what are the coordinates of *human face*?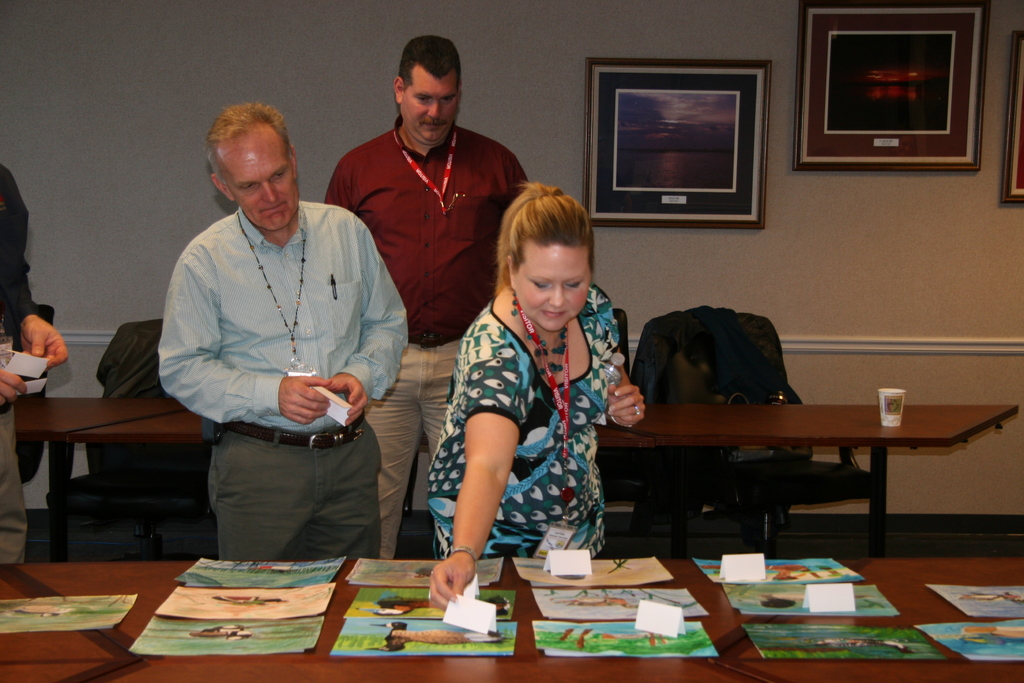
box=[225, 146, 301, 231].
